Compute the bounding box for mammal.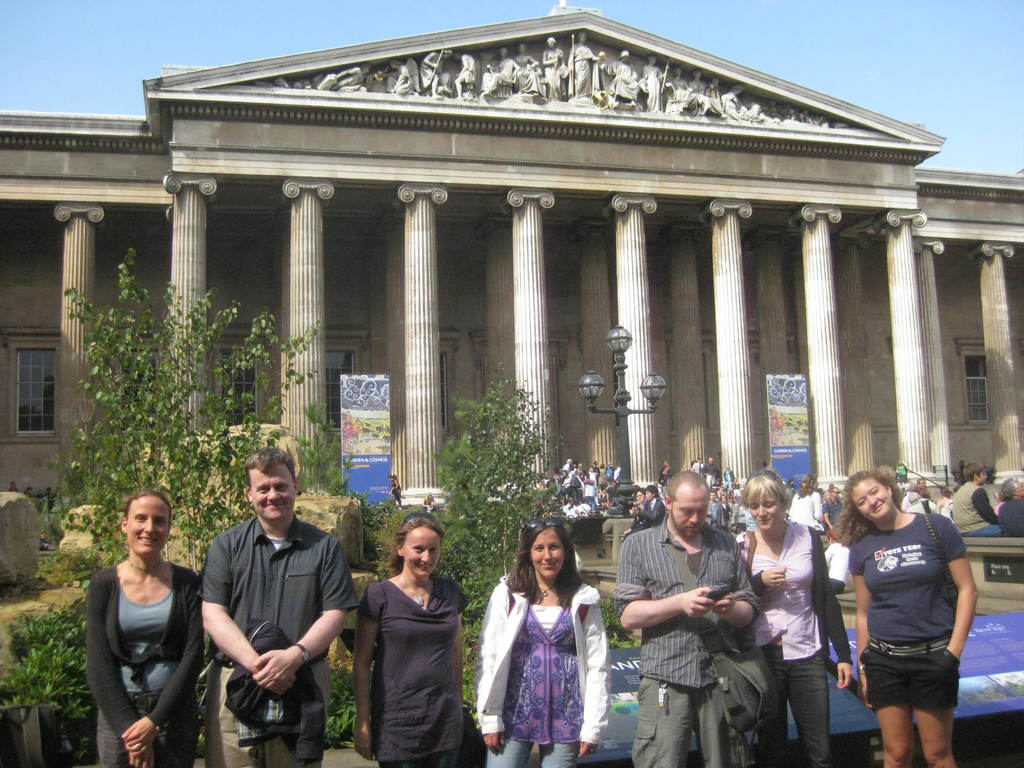
86 490 207 767.
